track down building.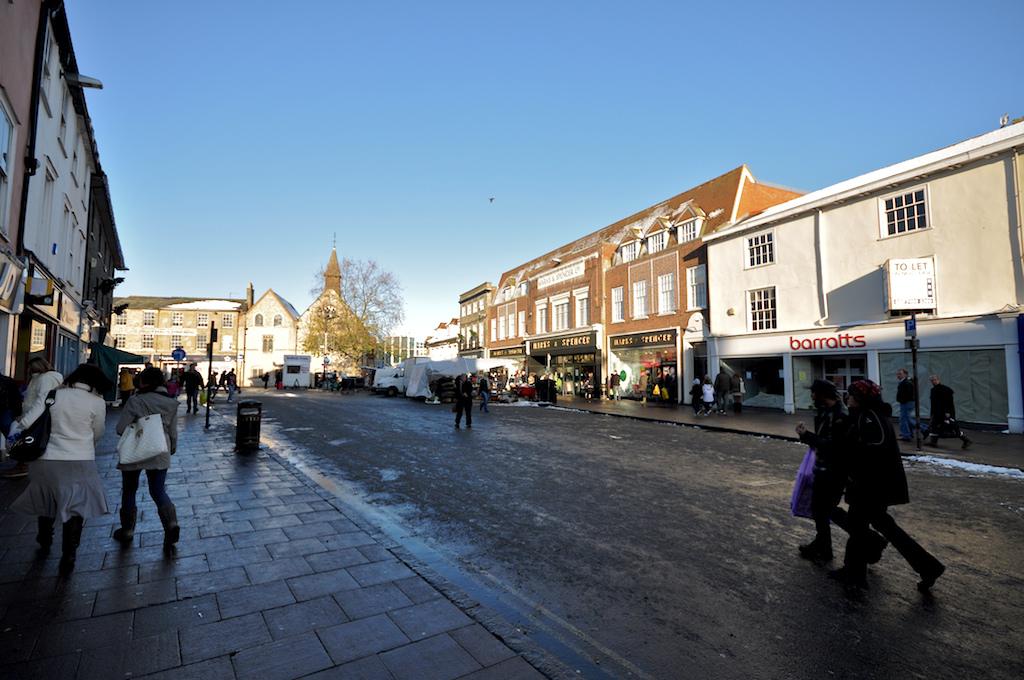
Tracked to 92 287 252 381.
